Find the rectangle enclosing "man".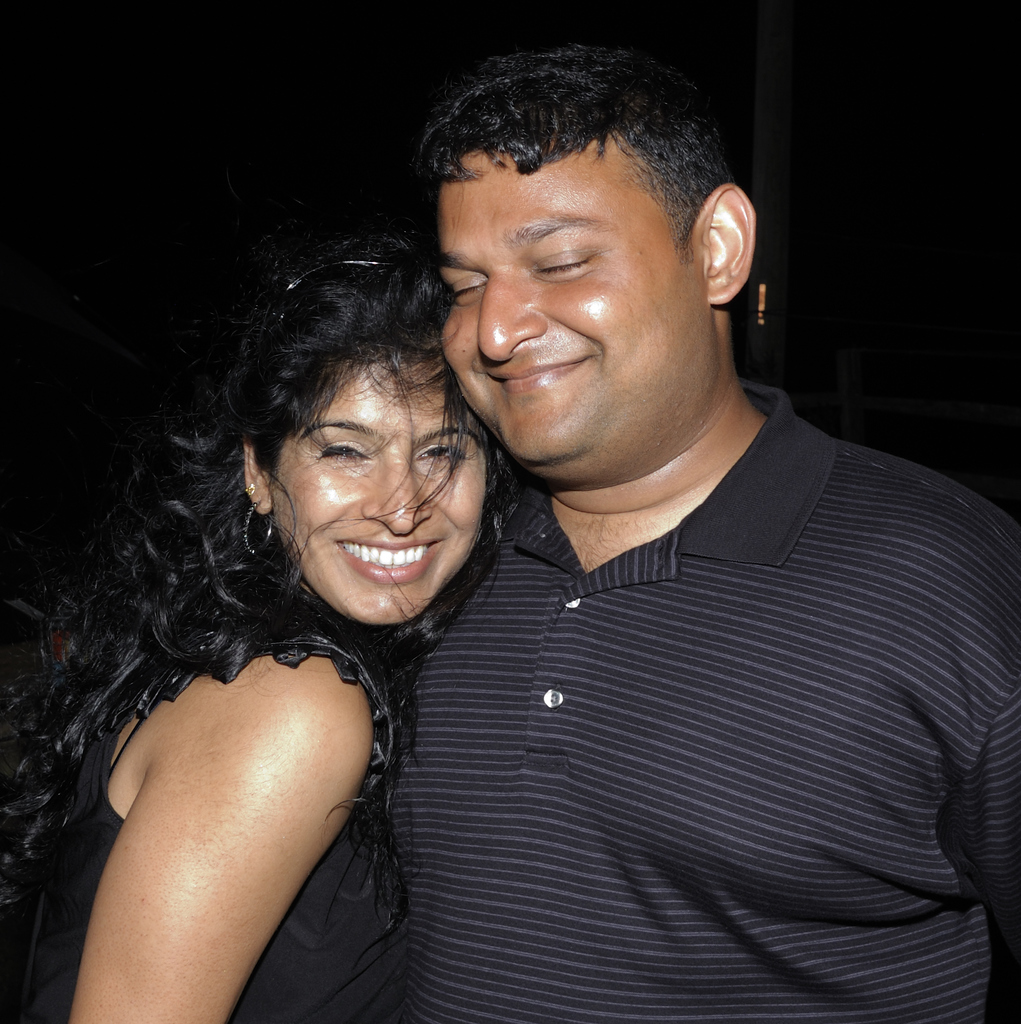
bbox=[273, 75, 1001, 1004].
